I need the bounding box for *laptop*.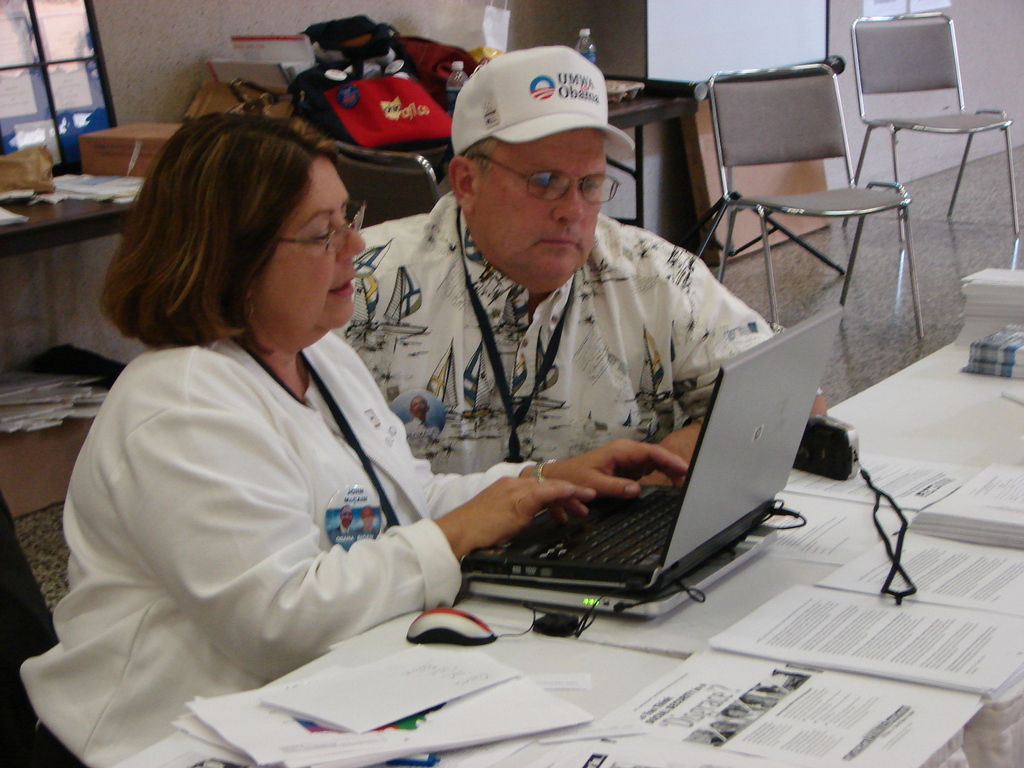
Here it is: 454/339/812/630.
